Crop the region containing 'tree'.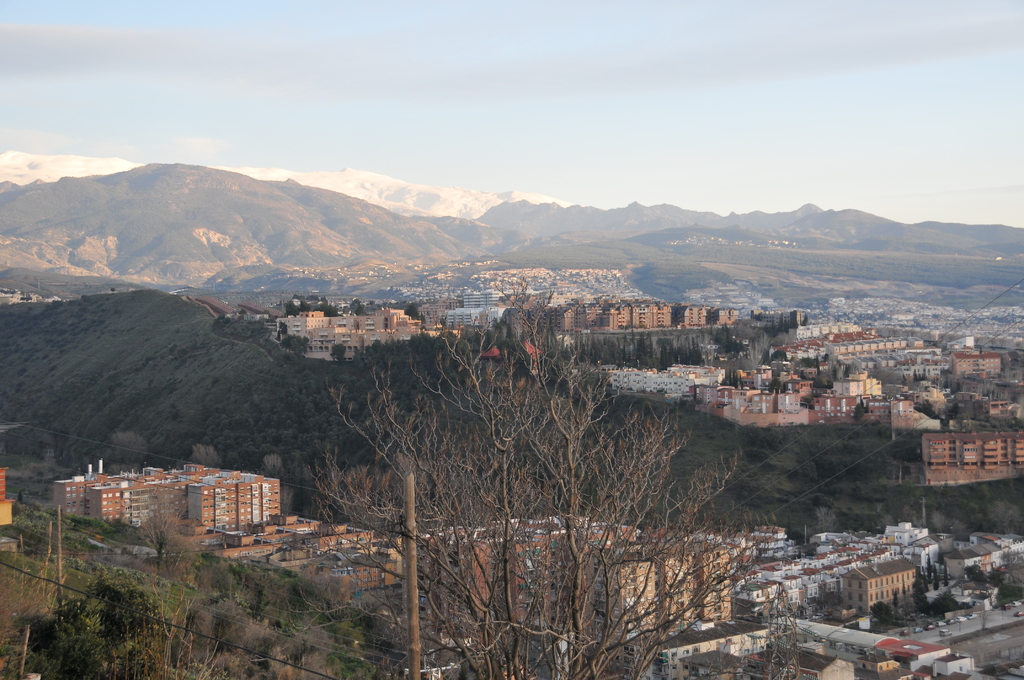
Crop region: <region>20, 298, 32, 302</region>.
